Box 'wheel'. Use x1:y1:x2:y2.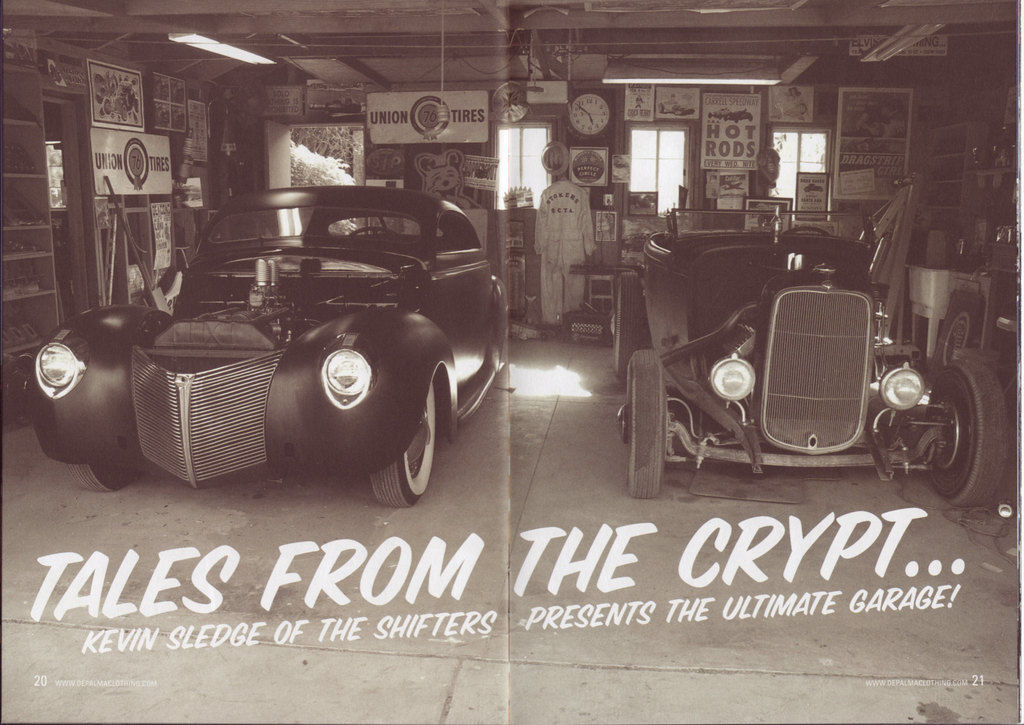
657:102:664:113.
